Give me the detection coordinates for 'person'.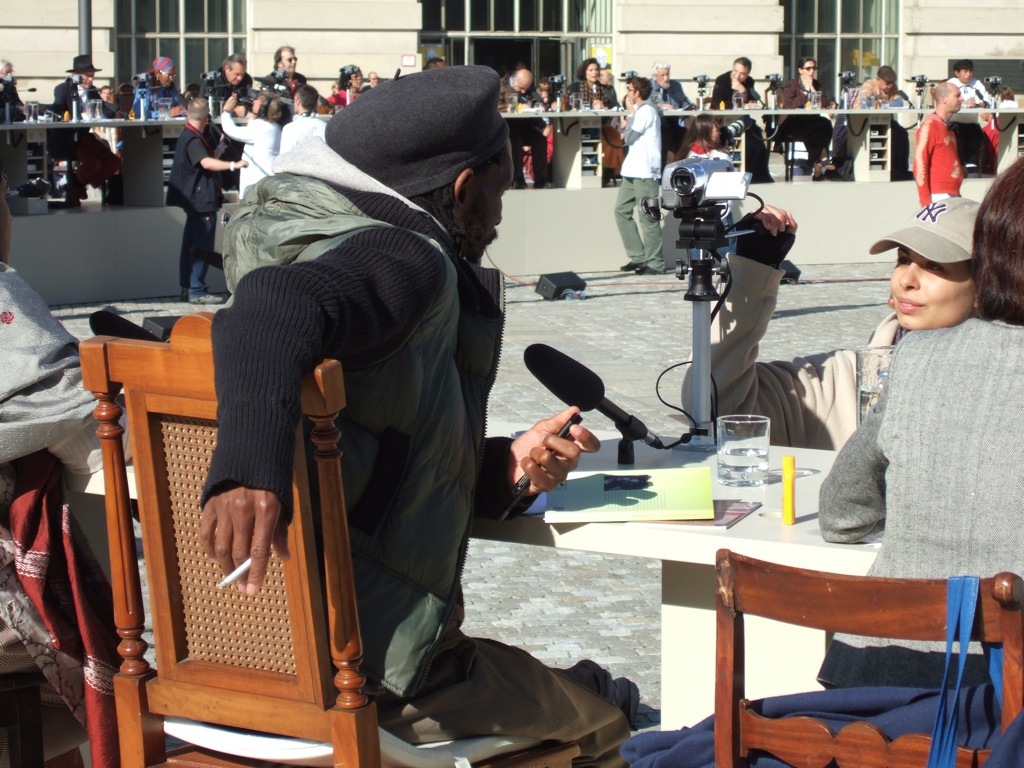
(x1=316, y1=59, x2=371, y2=109).
